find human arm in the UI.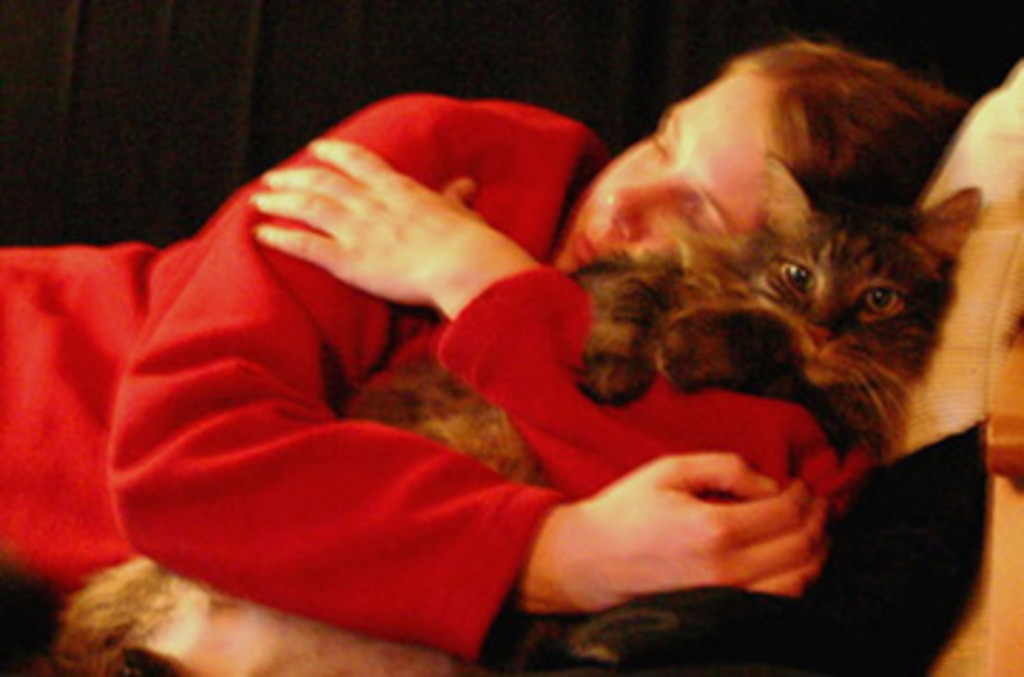
UI element at locate(105, 100, 862, 629).
